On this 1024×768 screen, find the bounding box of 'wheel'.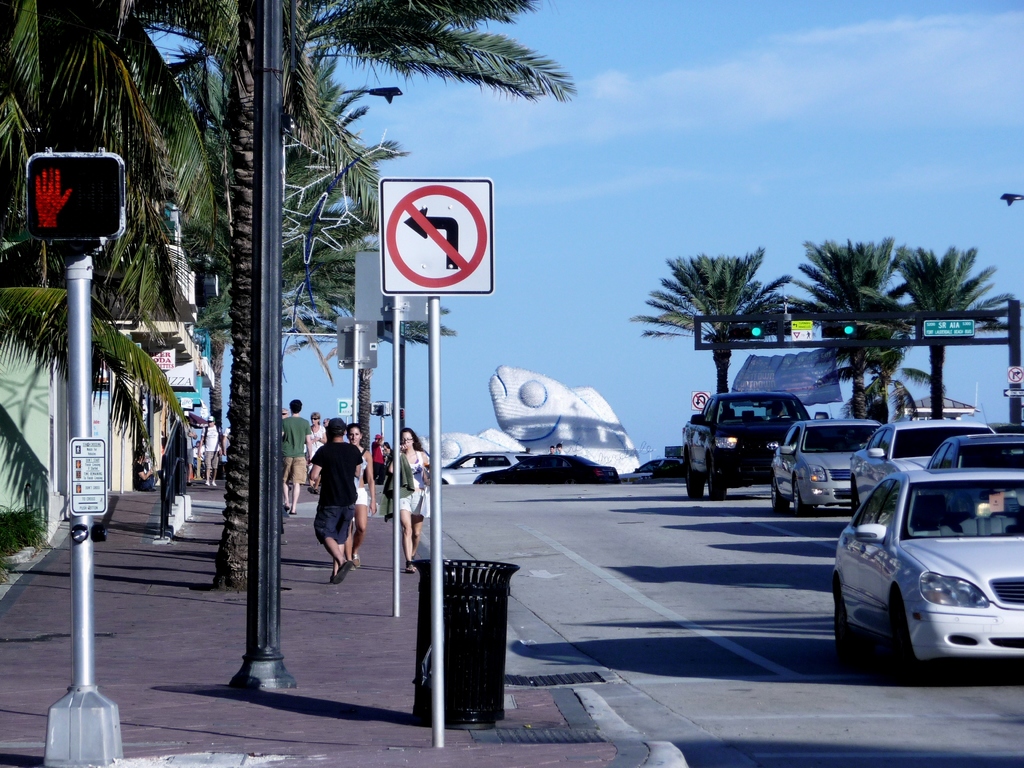
Bounding box: Rect(882, 597, 931, 685).
